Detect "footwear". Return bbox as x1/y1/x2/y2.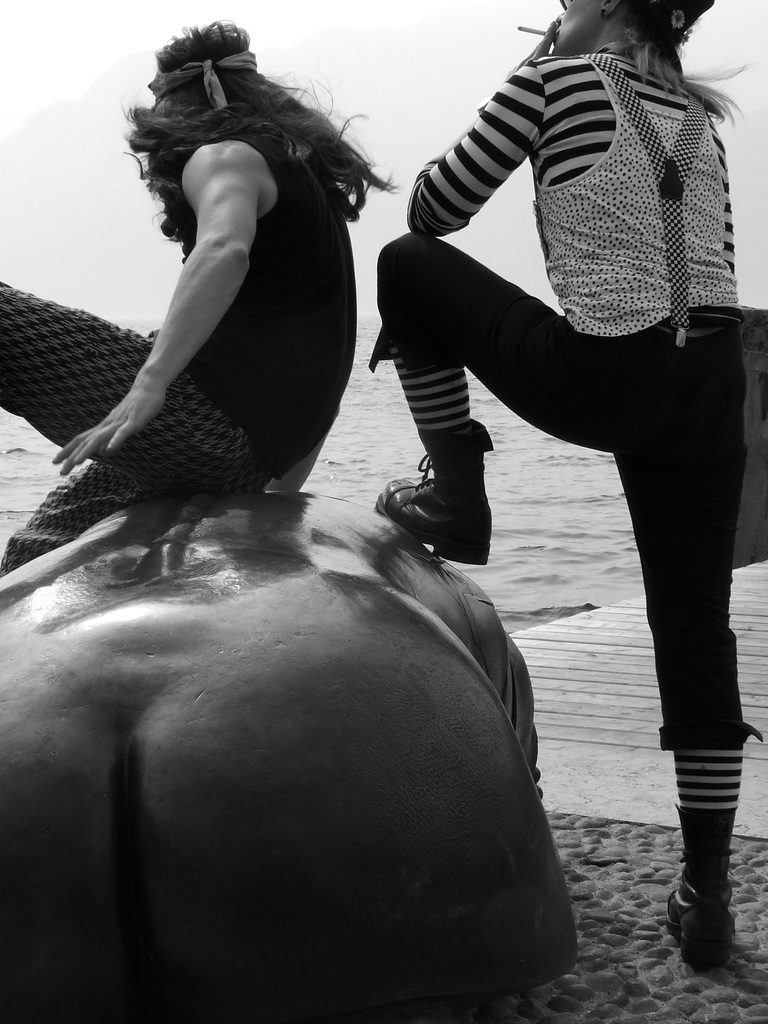
664/840/751/974.
